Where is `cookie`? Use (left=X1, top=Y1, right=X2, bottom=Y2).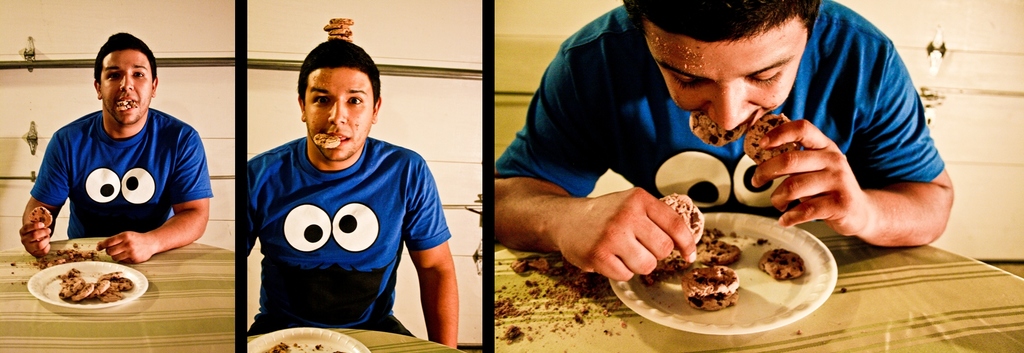
(left=118, top=96, right=136, bottom=112).
